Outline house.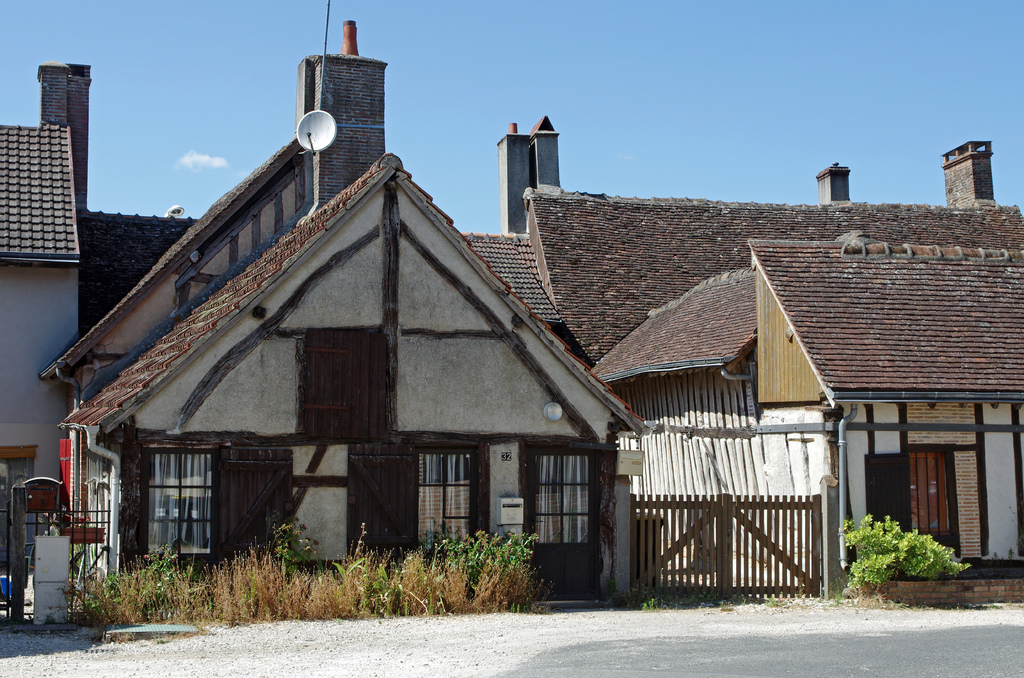
Outline: {"left": 58, "top": 157, "right": 644, "bottom": 600}.
